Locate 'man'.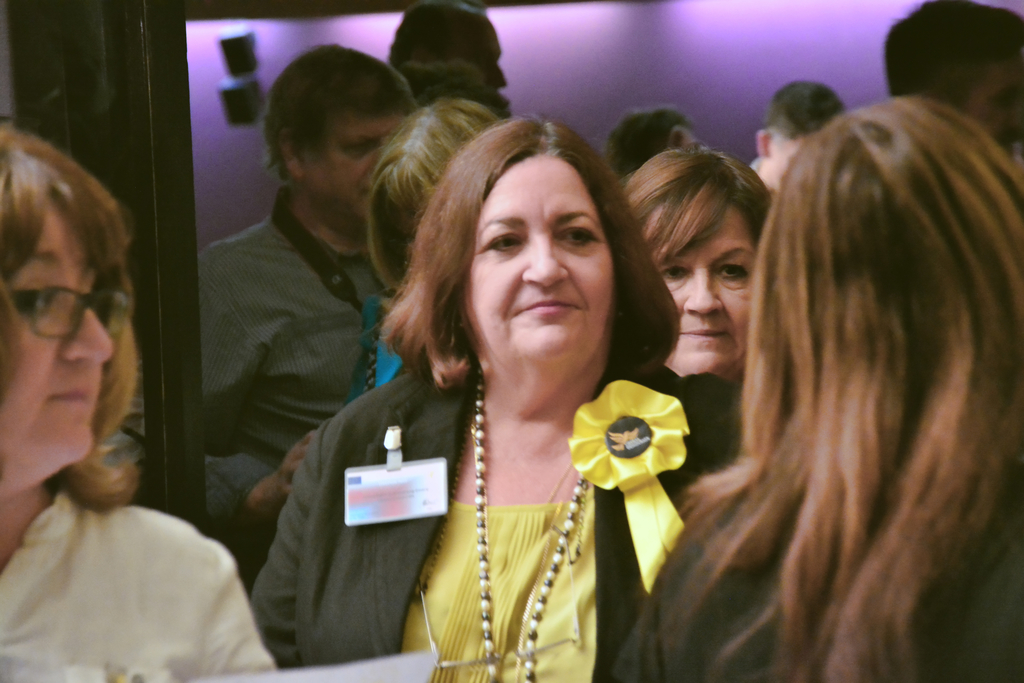
Bounding box: {"x1": 194, "y1": 44, "x2": 417, "y2": 527}.
